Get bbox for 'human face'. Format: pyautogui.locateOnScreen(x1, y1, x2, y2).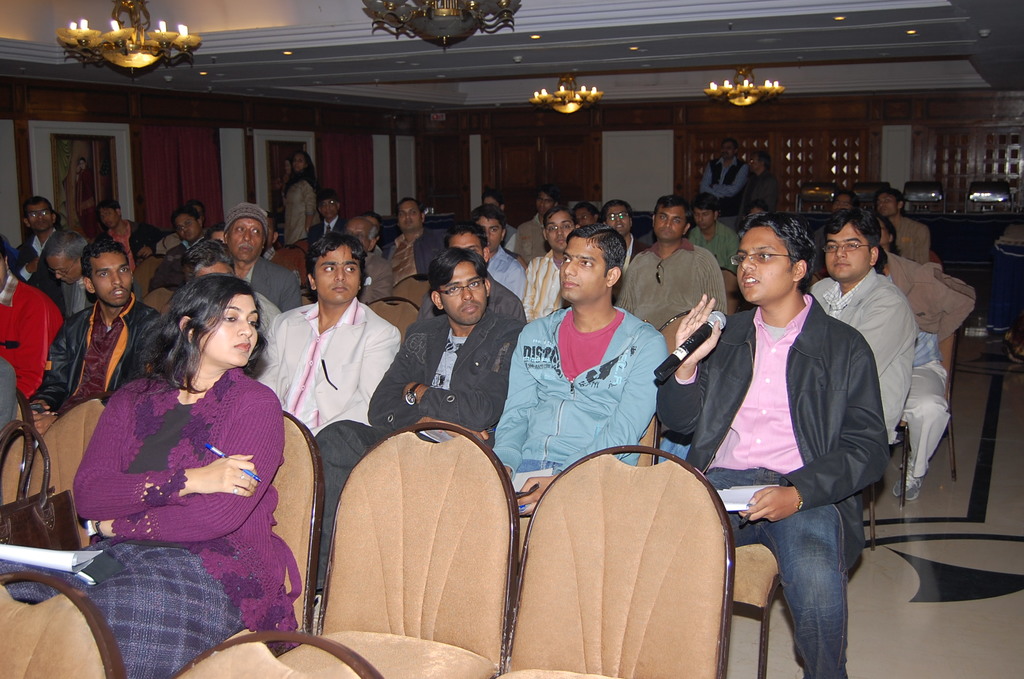
pyautogui.locateOnScreen(546, 209, 576, 250).
